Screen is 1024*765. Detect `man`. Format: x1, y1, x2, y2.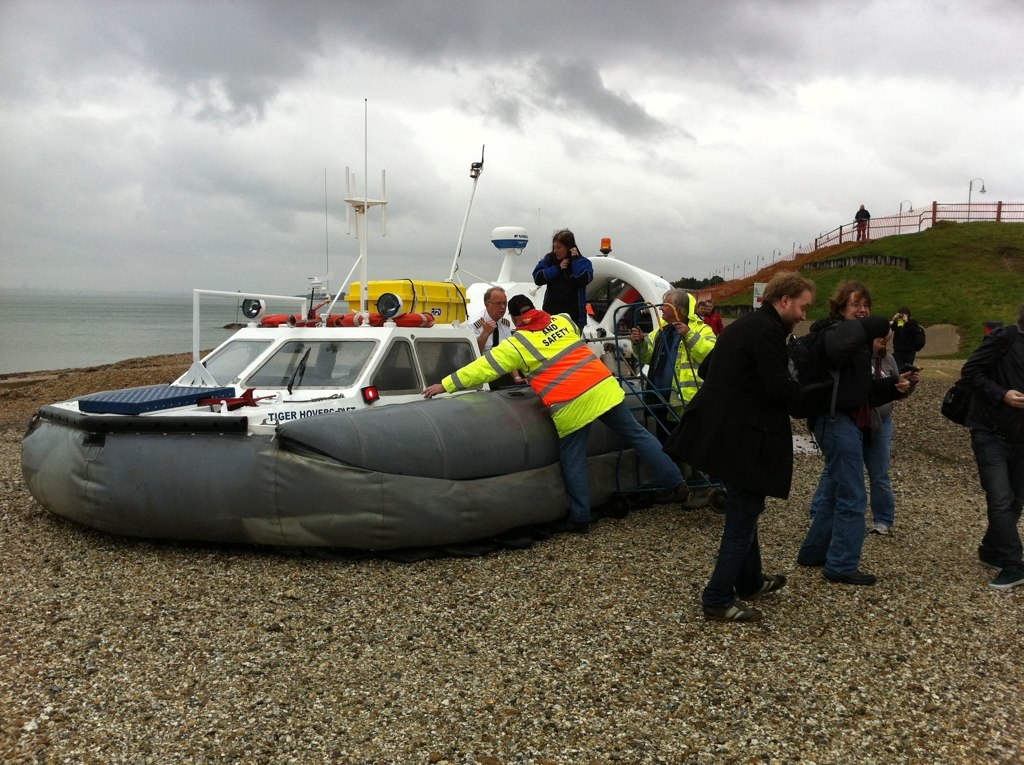
466, 283, 531, 393.
